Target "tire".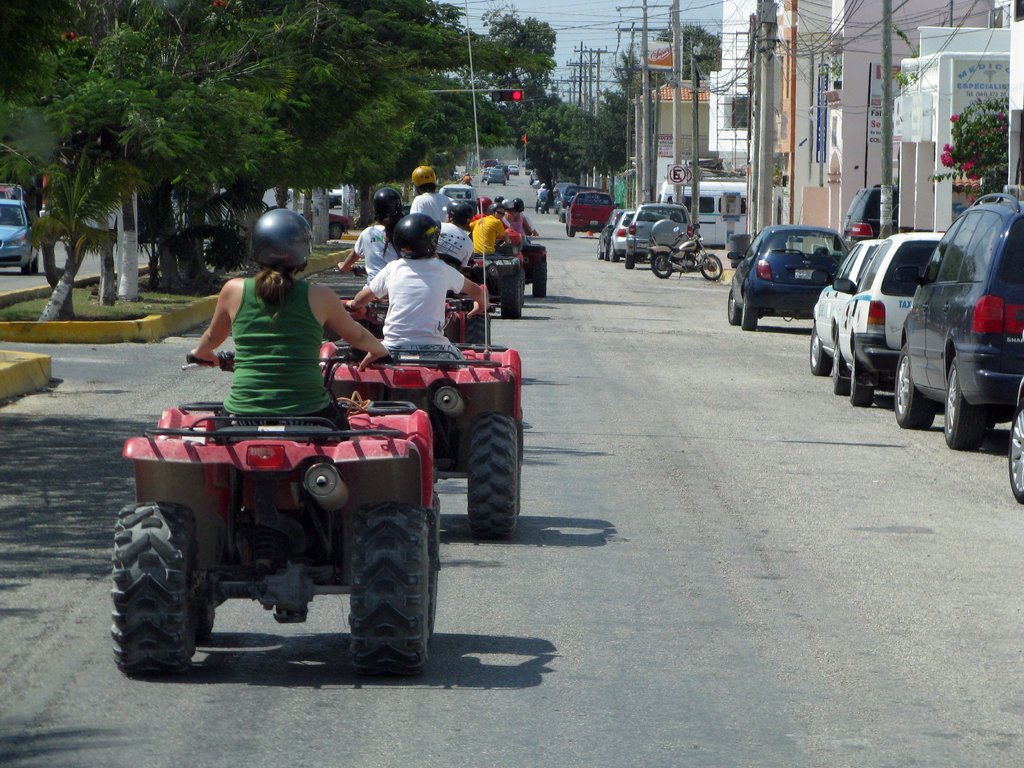
Target region: 31/244/41/270.
